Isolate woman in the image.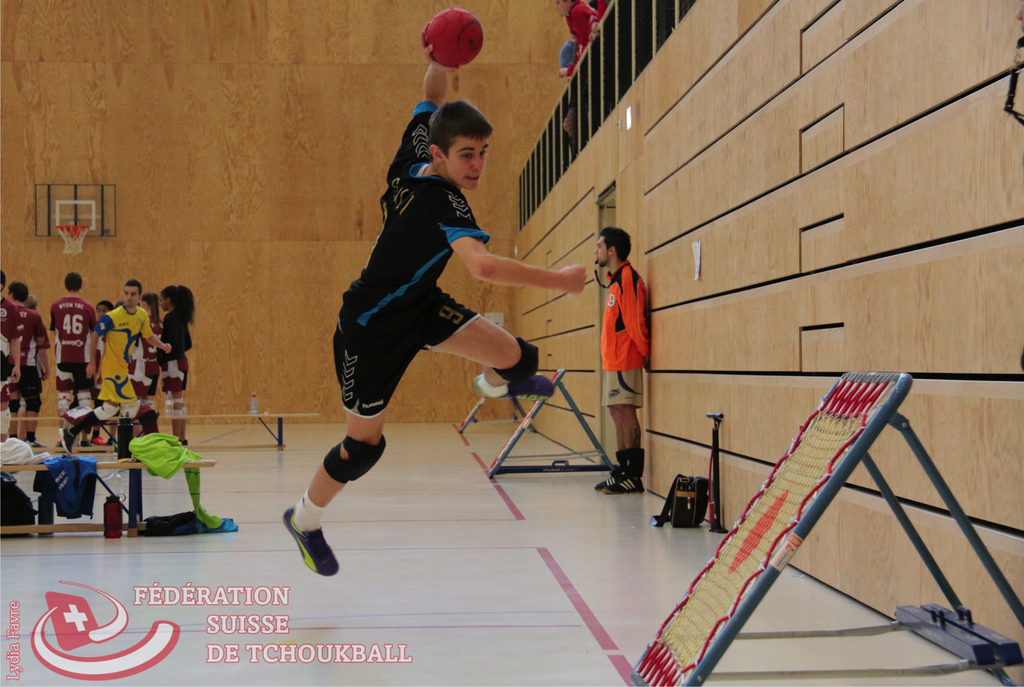
Isolated region: box=[141, 279, 193, 449].
